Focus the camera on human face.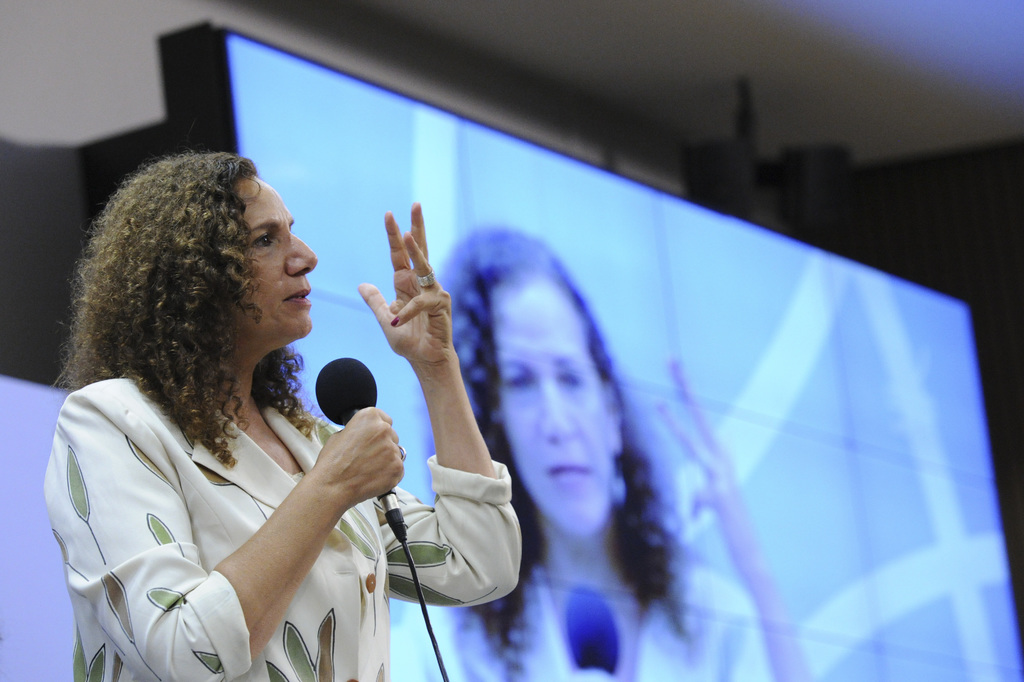
Focus region: left=229, top=183, right=320, bottom=340.
